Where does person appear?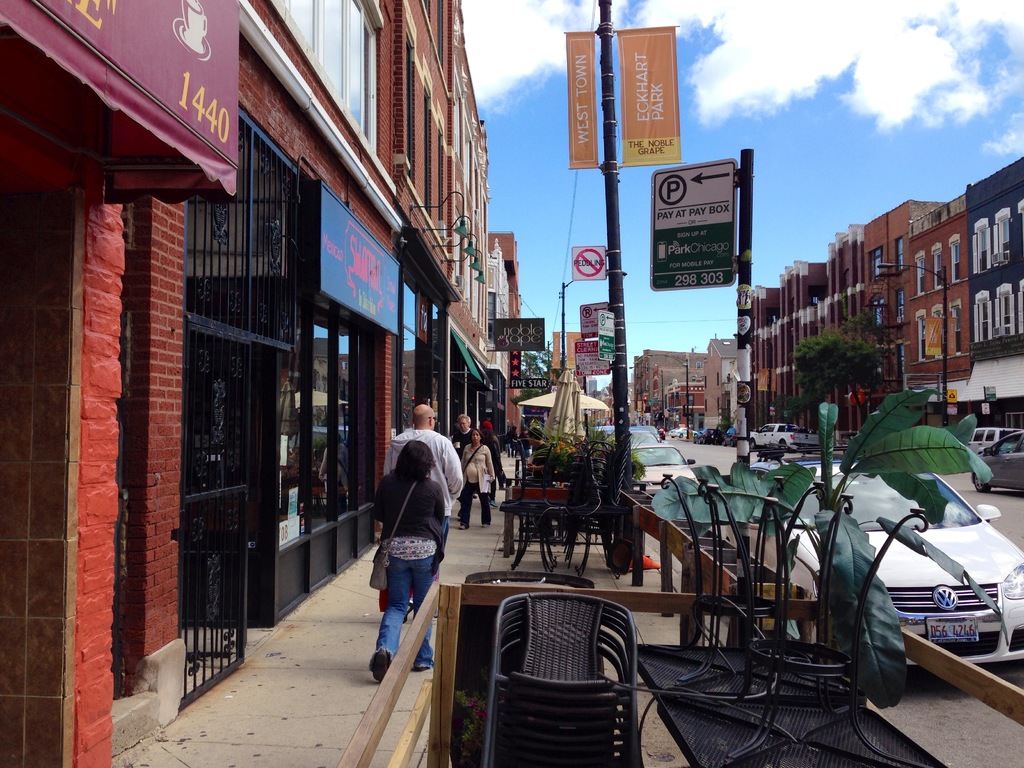
Appears at l=456, t=427, r=500, b=533.
